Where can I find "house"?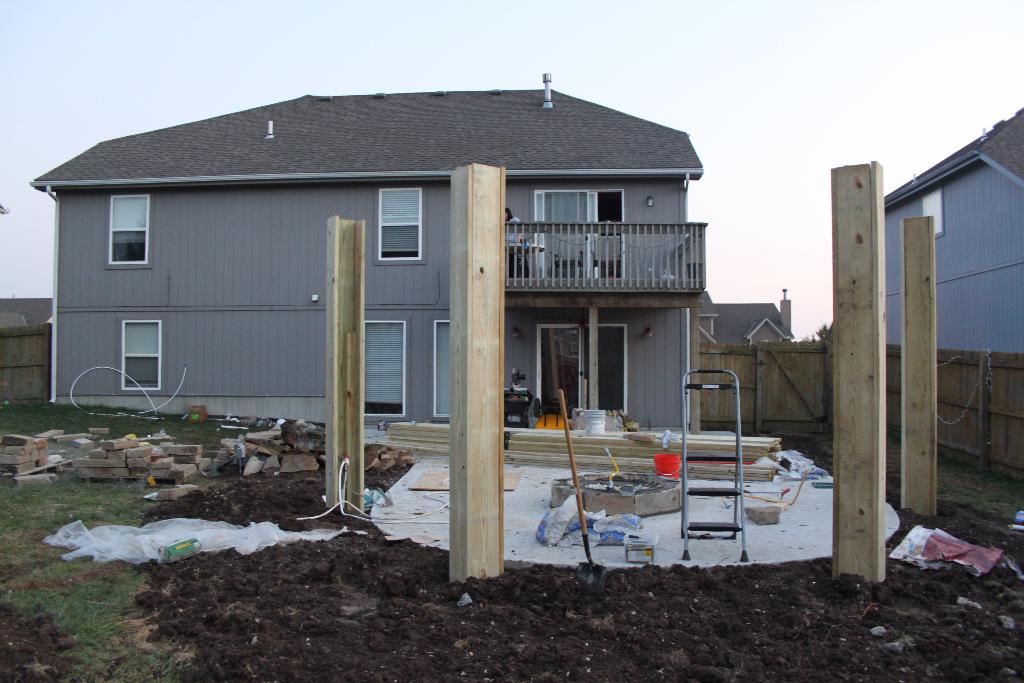
You can find it at [x1=65, y1=60, x2=778, y2=499].
